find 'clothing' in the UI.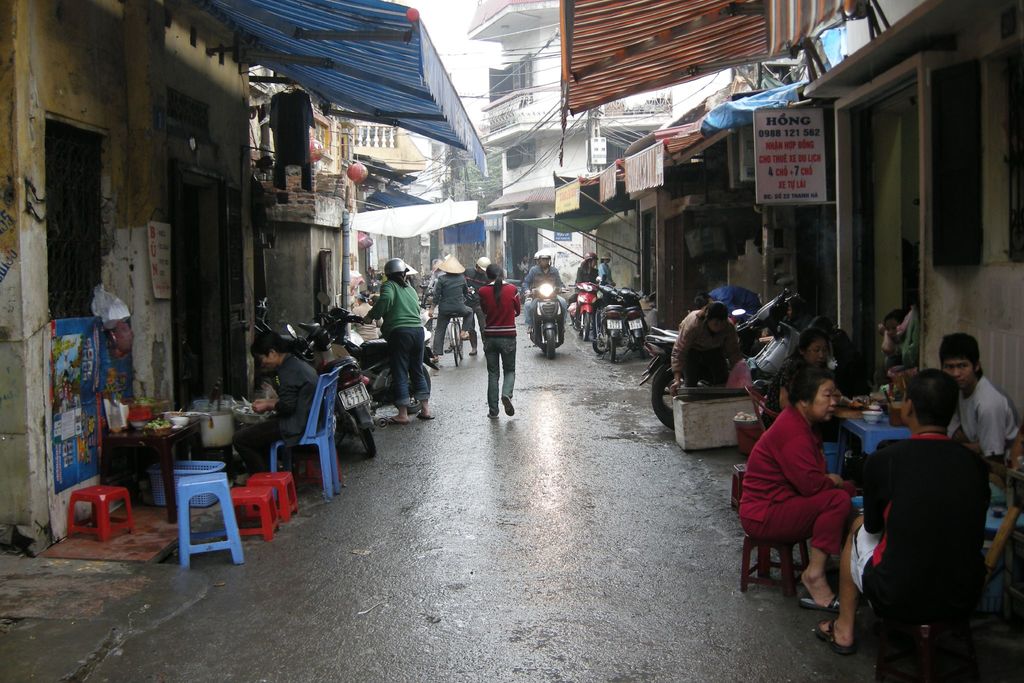
UI element at BBox(850, 432, 989, 627).
